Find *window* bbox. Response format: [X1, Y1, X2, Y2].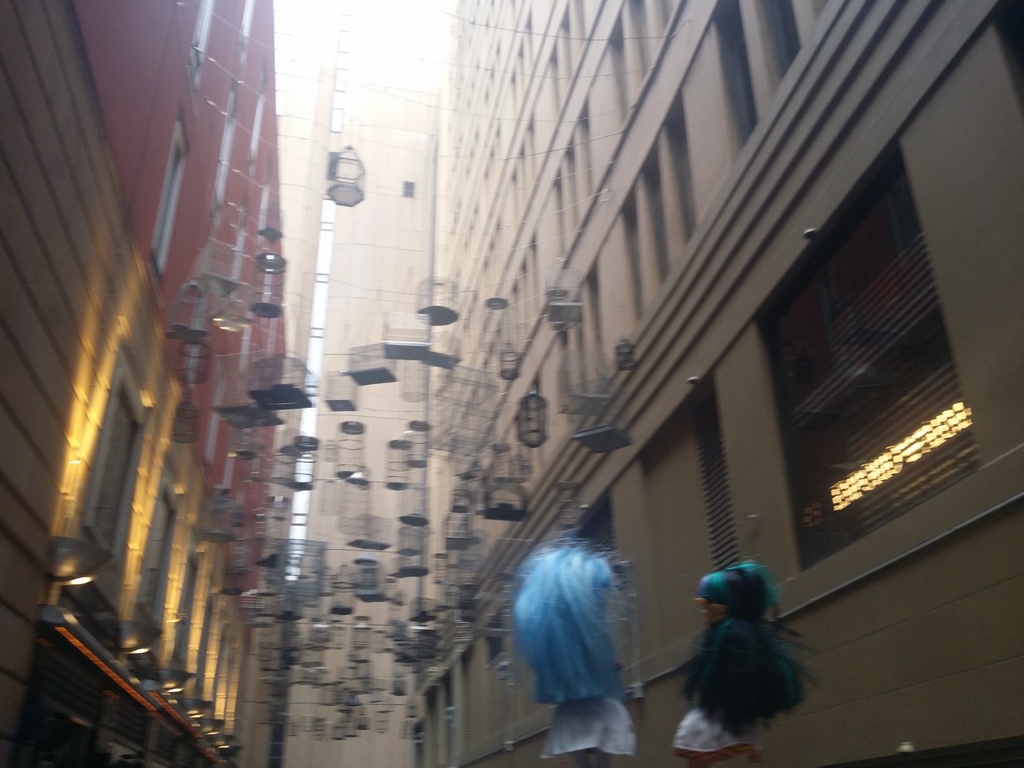
[488, 150, 497, 168].
